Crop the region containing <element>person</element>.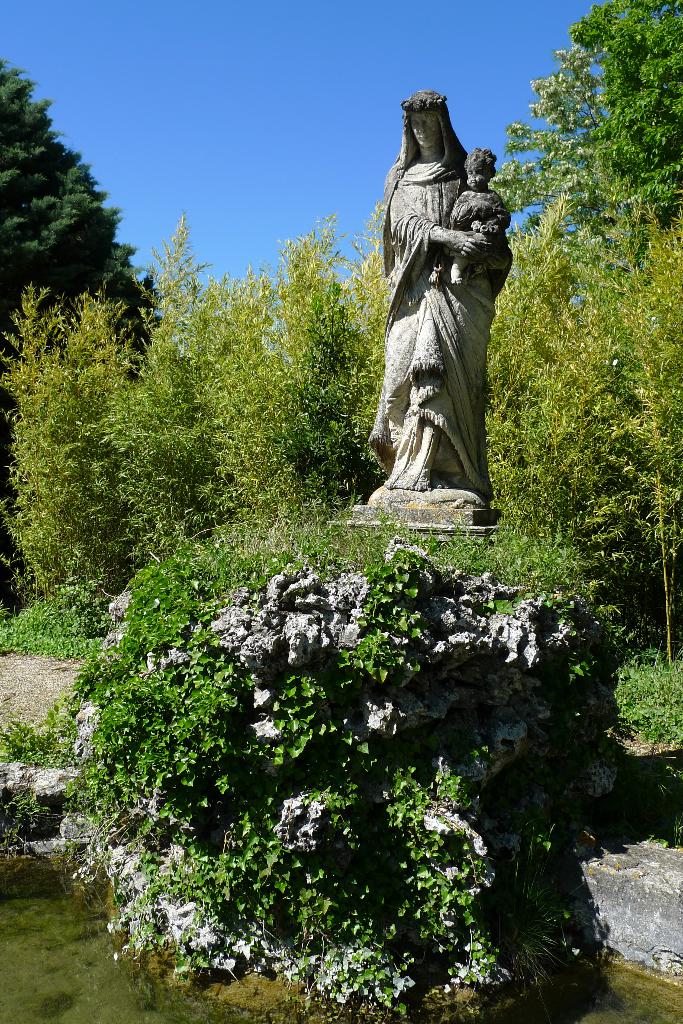
Crop region: bbox=[376, 54, 526, 525].
